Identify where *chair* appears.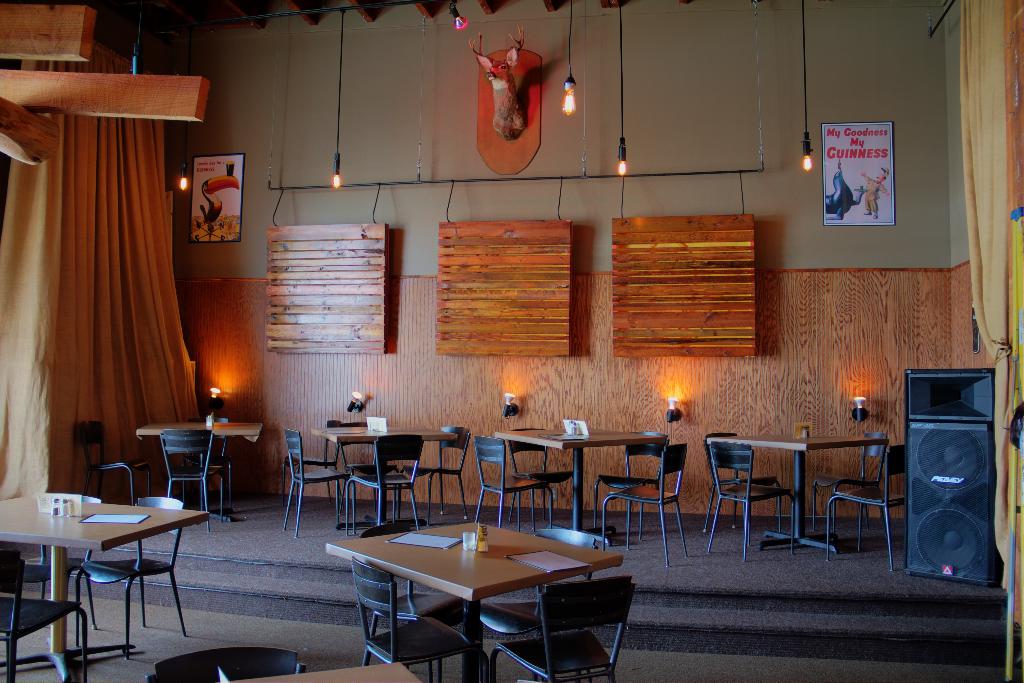
Appears at rect(599, 434, 670, 549).
